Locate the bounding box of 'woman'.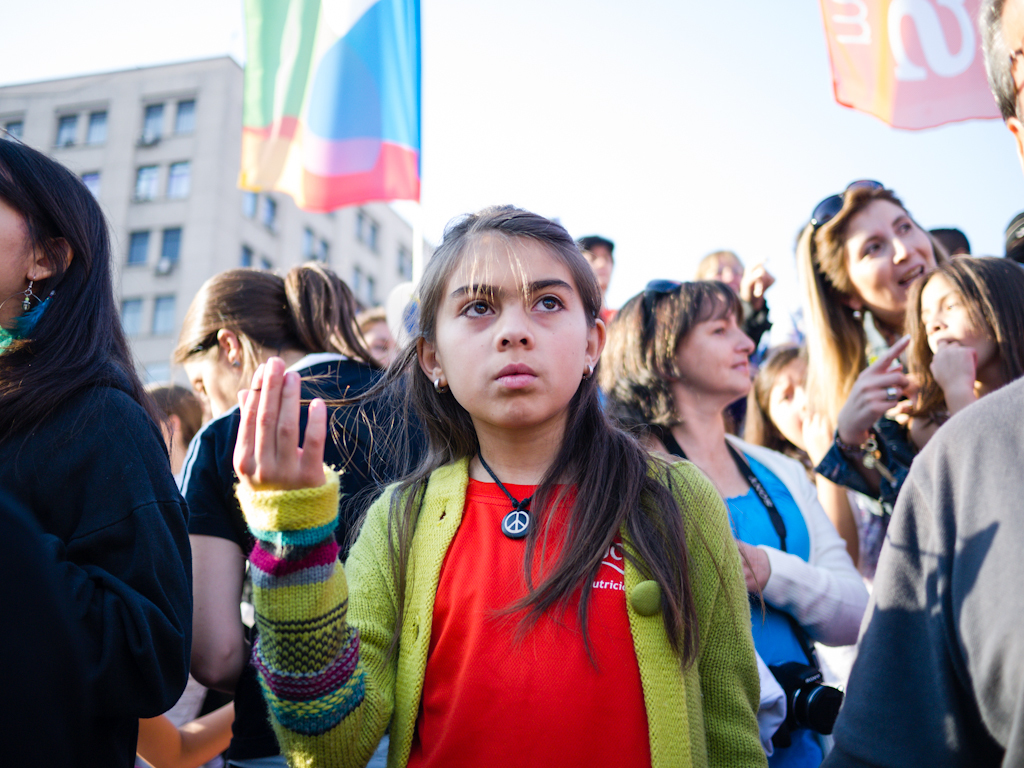
Bounding box: [171, 262, 417, 767].
